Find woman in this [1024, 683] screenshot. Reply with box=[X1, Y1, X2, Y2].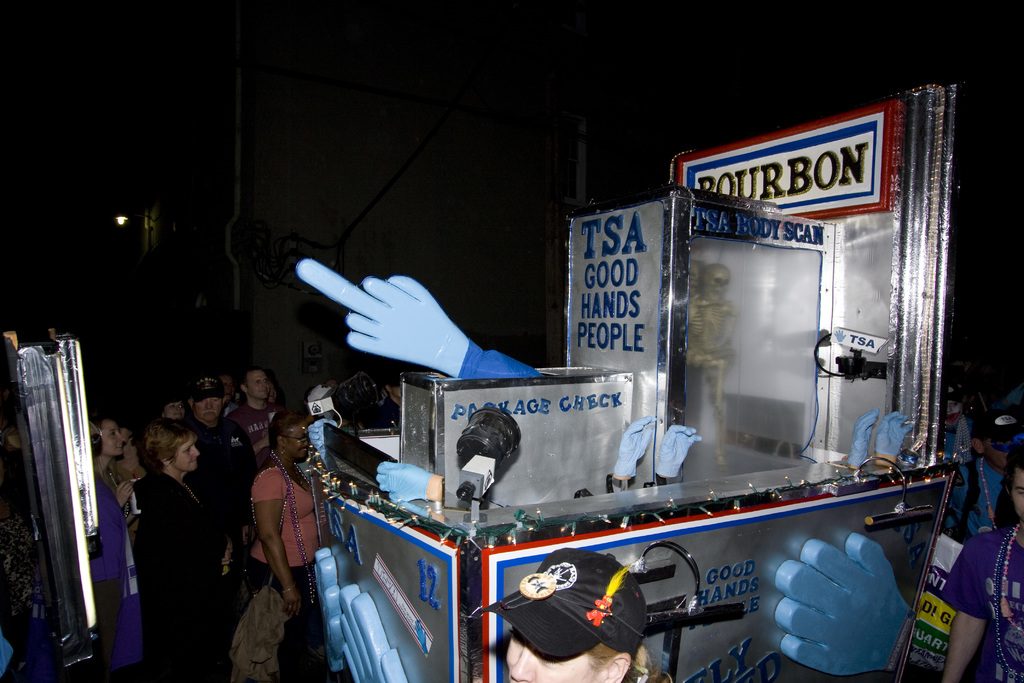
box=[468, 547, 673, 682].
